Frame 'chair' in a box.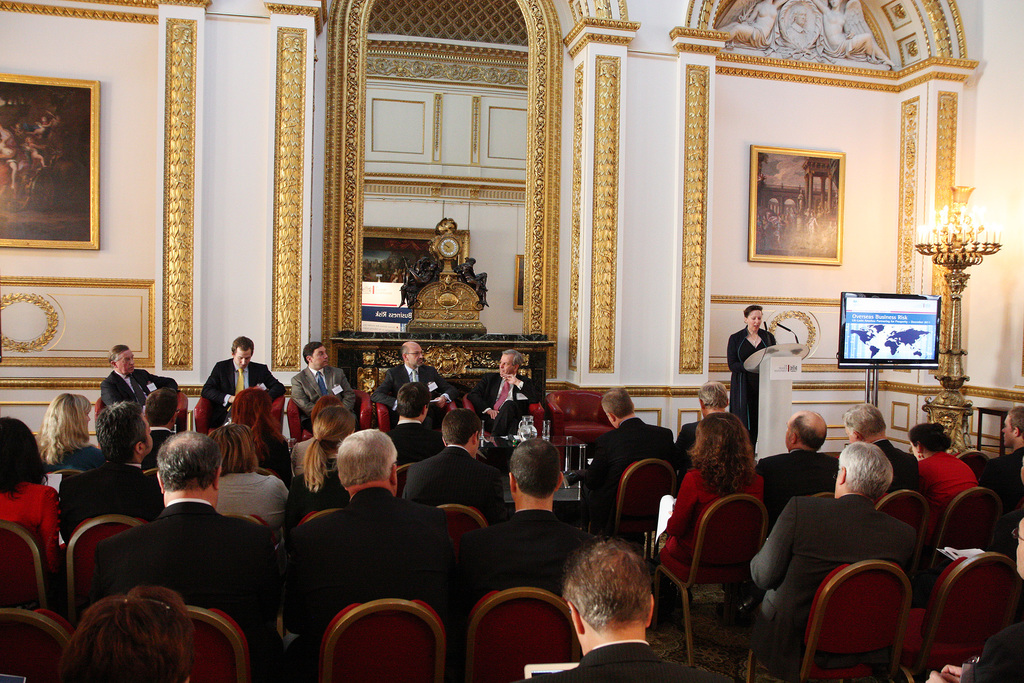
Rect(286, 393, 371, 447).
